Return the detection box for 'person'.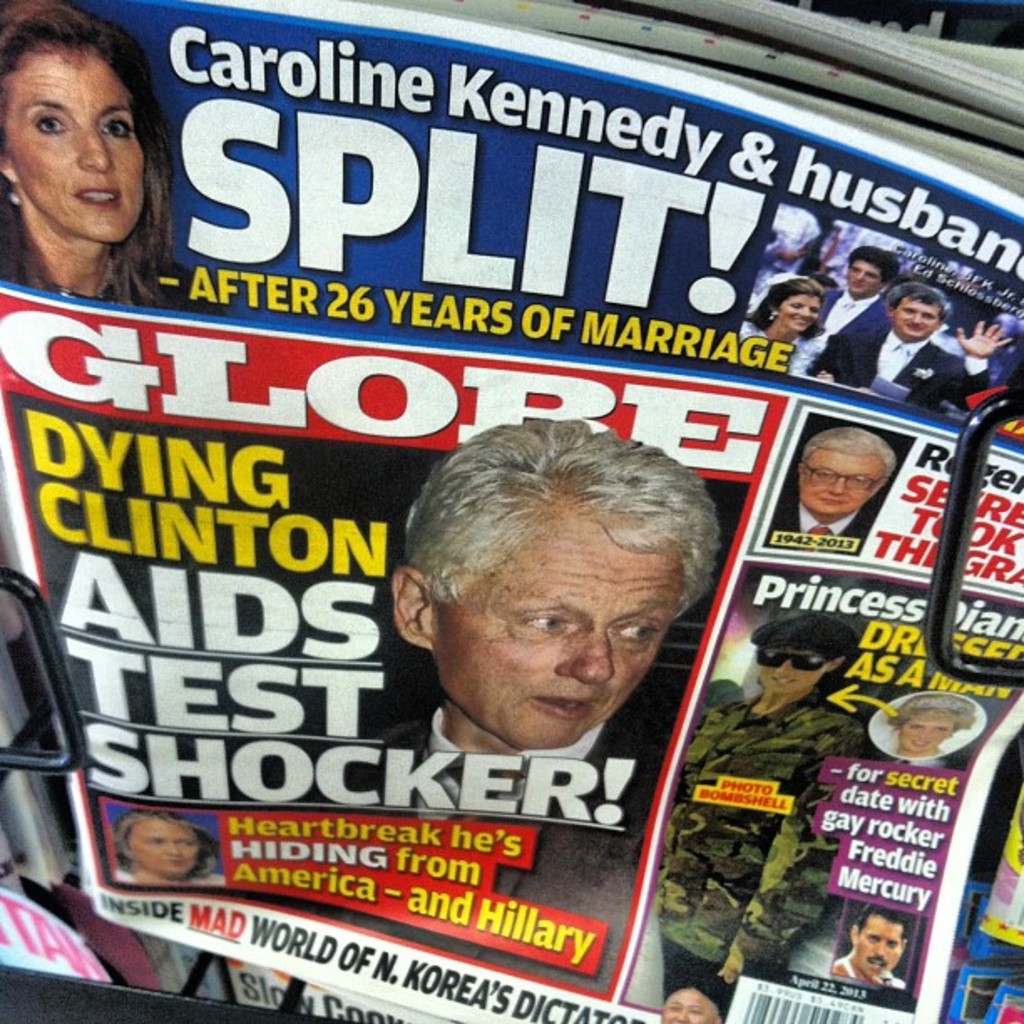
select_region(893, 696, 979, 751).
